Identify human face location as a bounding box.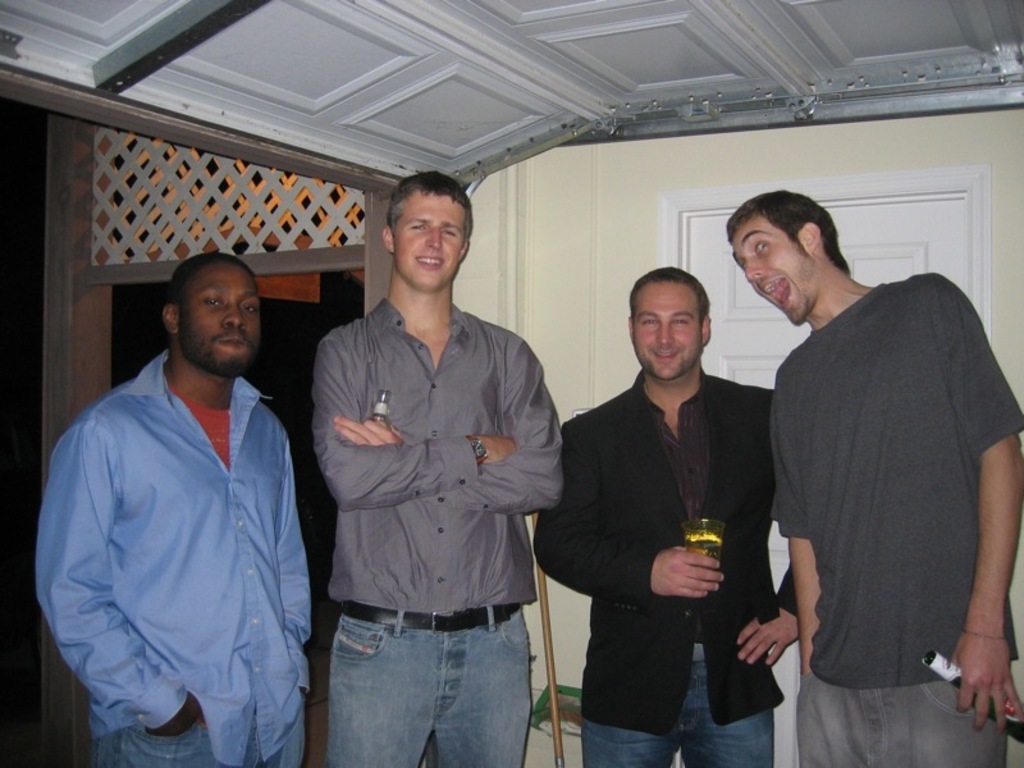
x1=727 y1=215 x2=814 y2=325.
